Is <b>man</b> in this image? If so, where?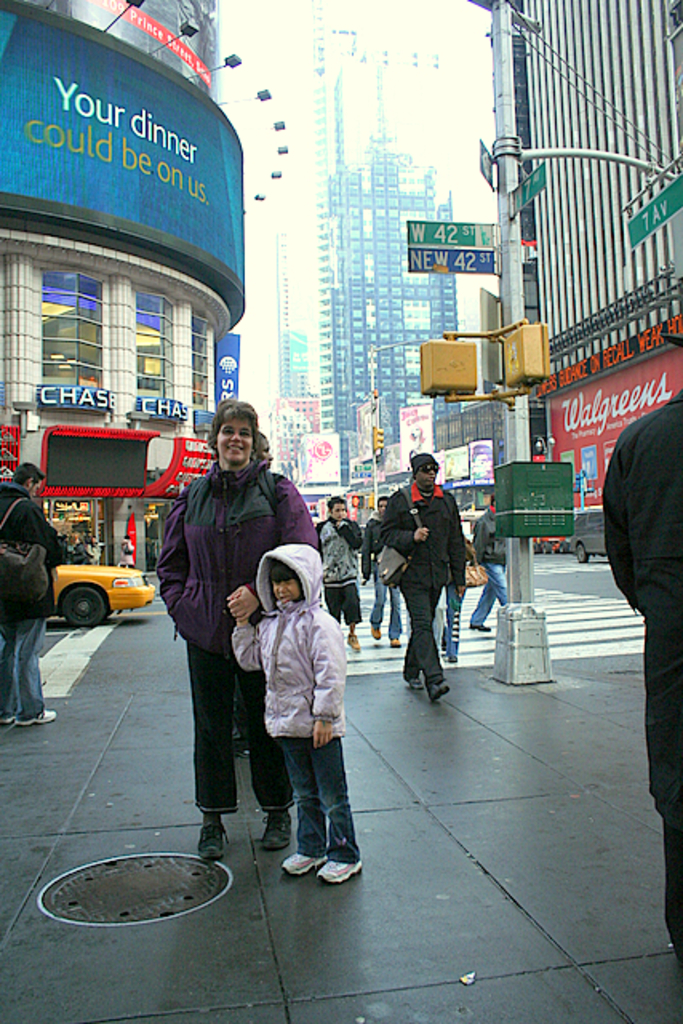
Yes, at x1=373, y1=454, x2=473, y2=702.
